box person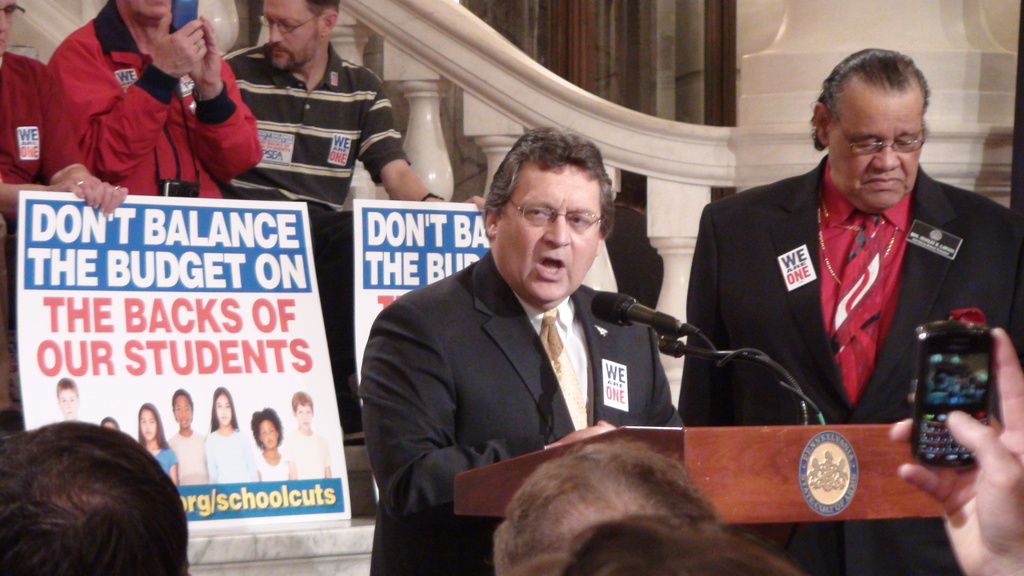
(x1=47, y1=0, x2=263, y2=198)
